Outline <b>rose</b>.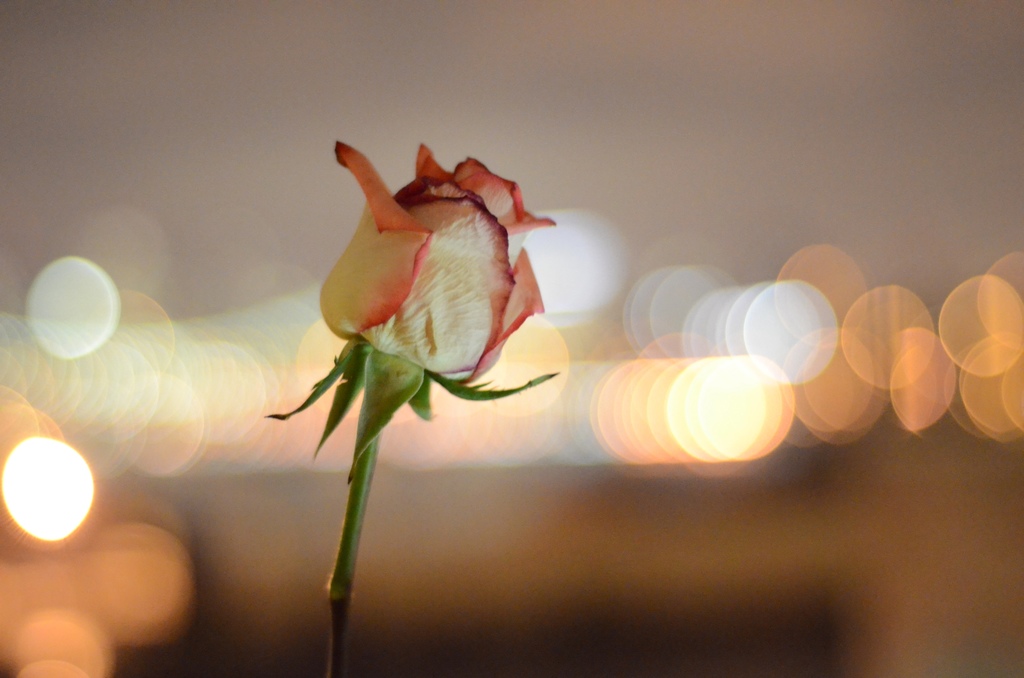
Outline: 316, 136, 556, 385.
